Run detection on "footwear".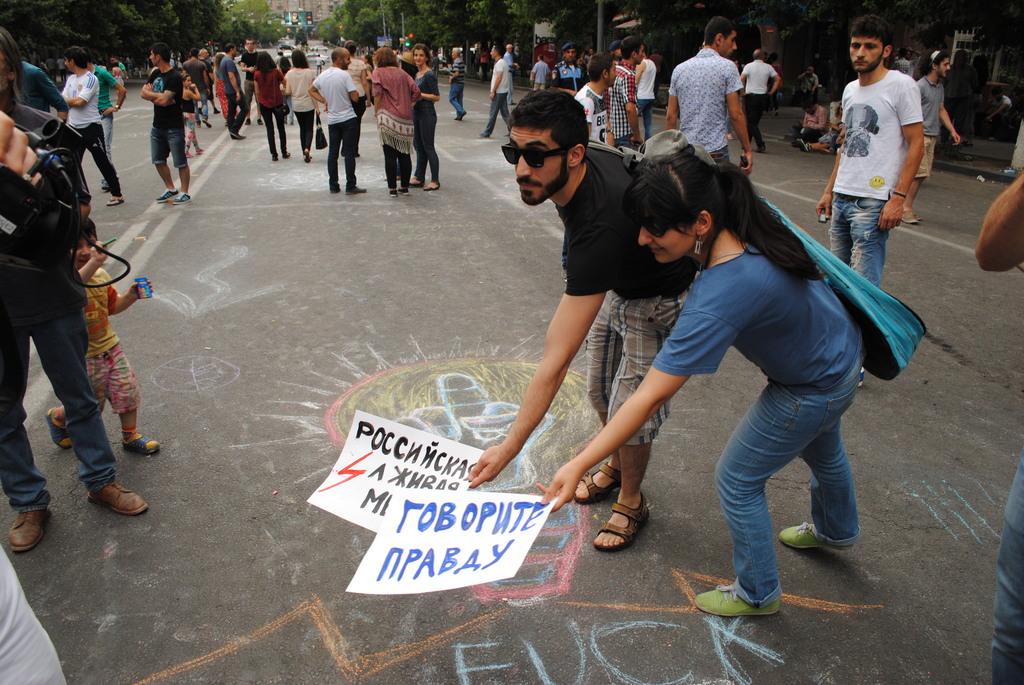
Result: (left=86, top=480, right=150, bottom=515).
